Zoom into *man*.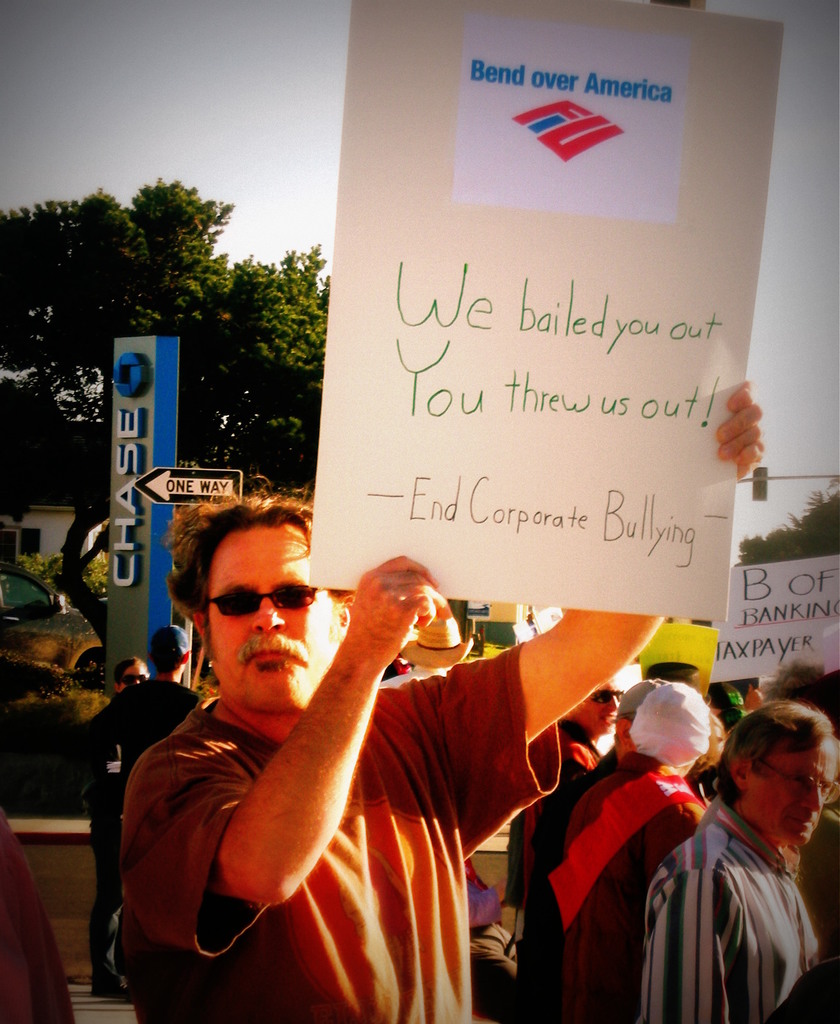
Zoom target: (117,381,766,1023).
